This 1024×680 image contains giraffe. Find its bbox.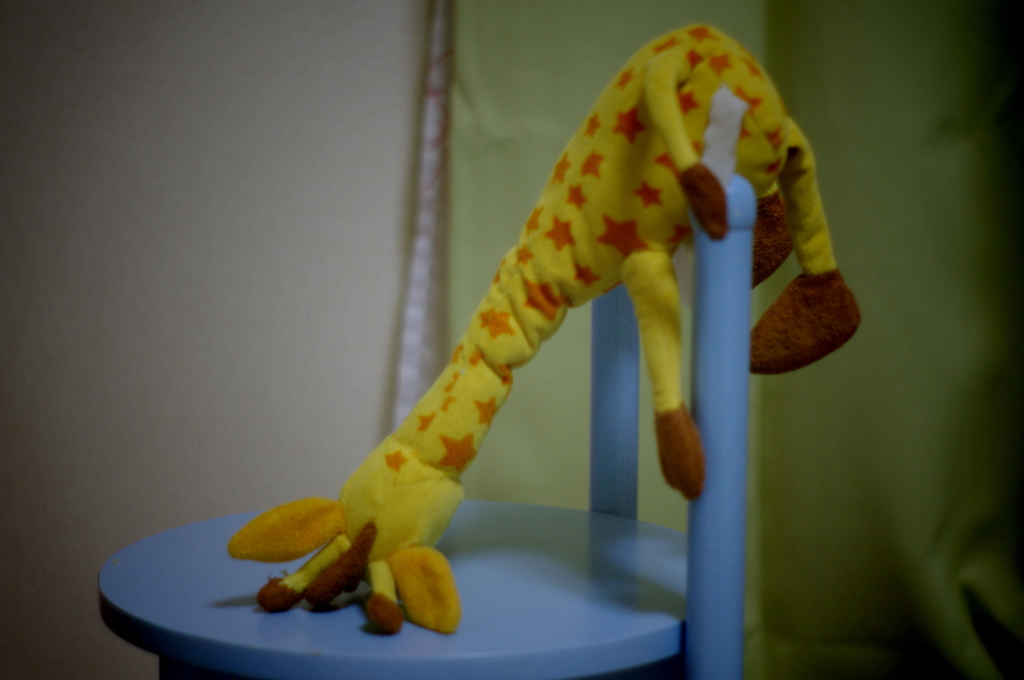
select_region(230, 29, 860, 640).
